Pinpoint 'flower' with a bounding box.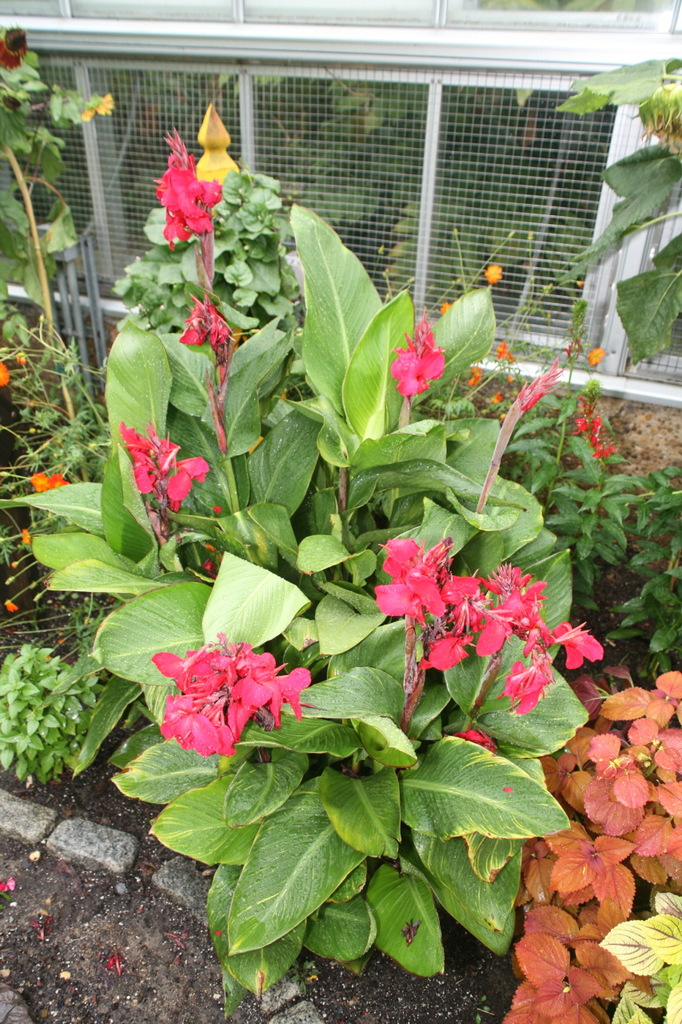
[left=485, top=262, right=505, bottom=282].
